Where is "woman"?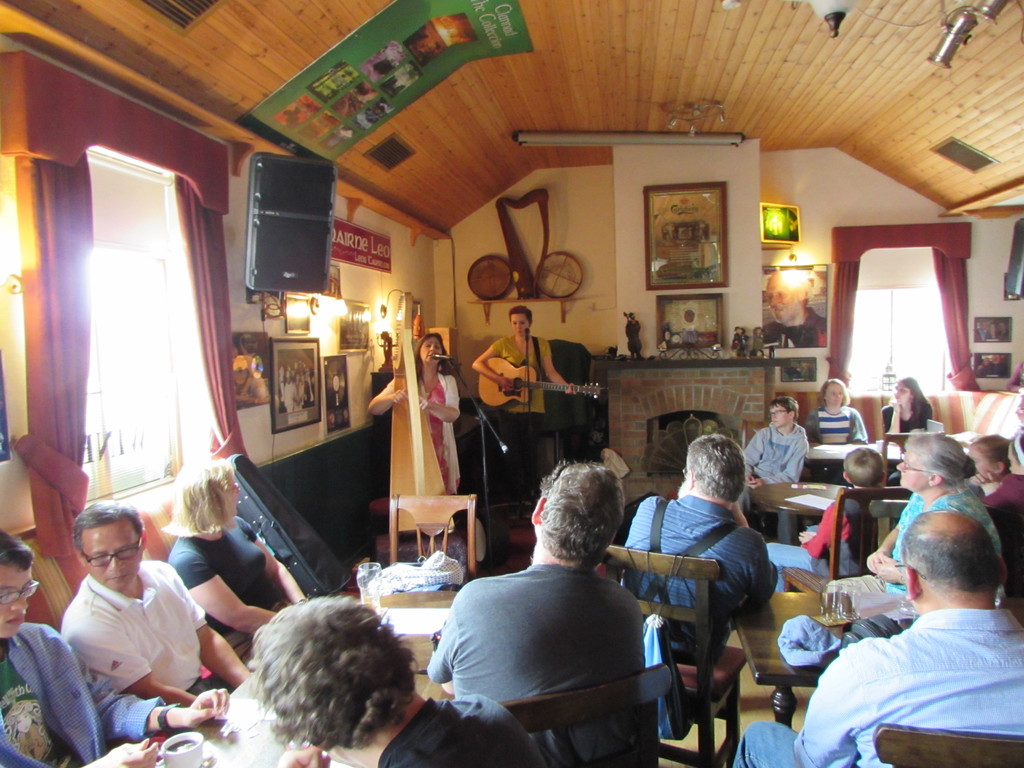
bbox=[806, 380, 869, 447].
